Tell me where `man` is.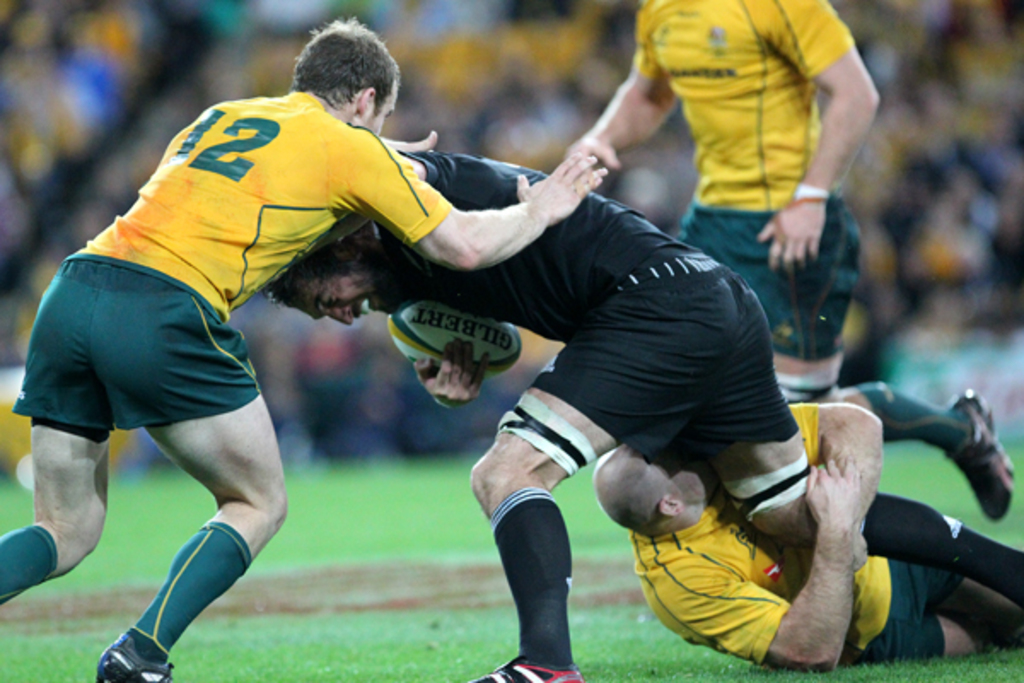
`man` is at [560,68,1022,526].
